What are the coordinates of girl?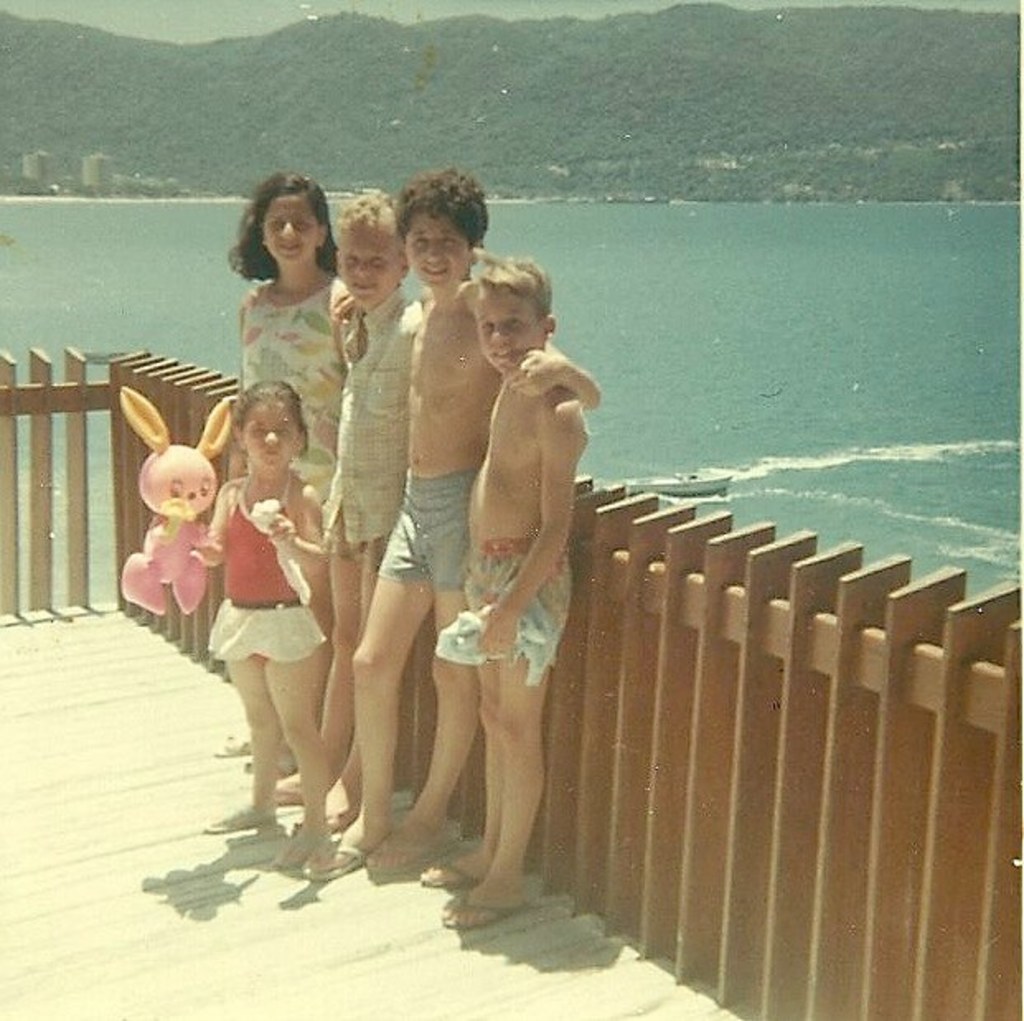
detection(176, 369, 331, 874).
